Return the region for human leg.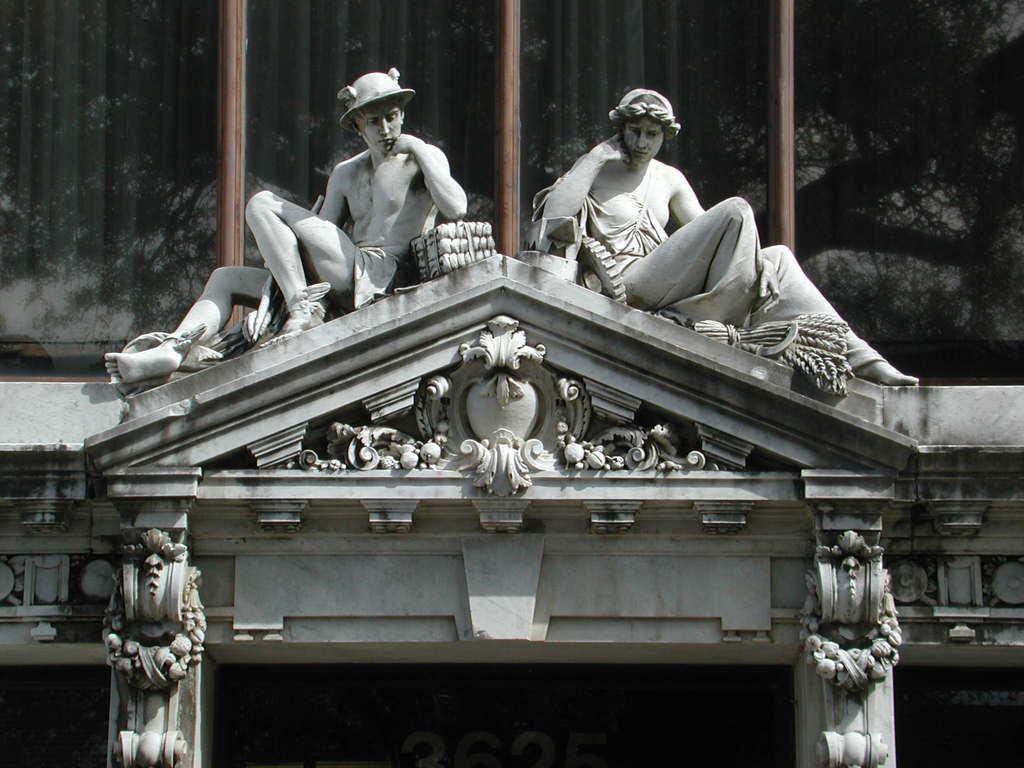
region(244, 188, 365, 329).
